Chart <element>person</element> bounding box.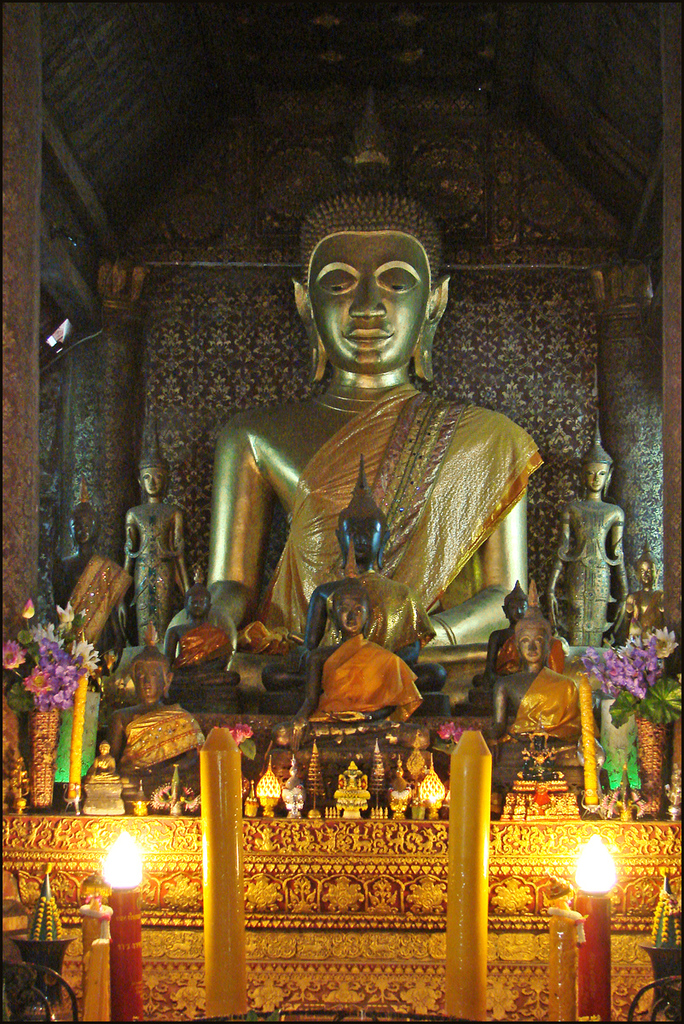
Charted: [616, 556, 665, 644].
